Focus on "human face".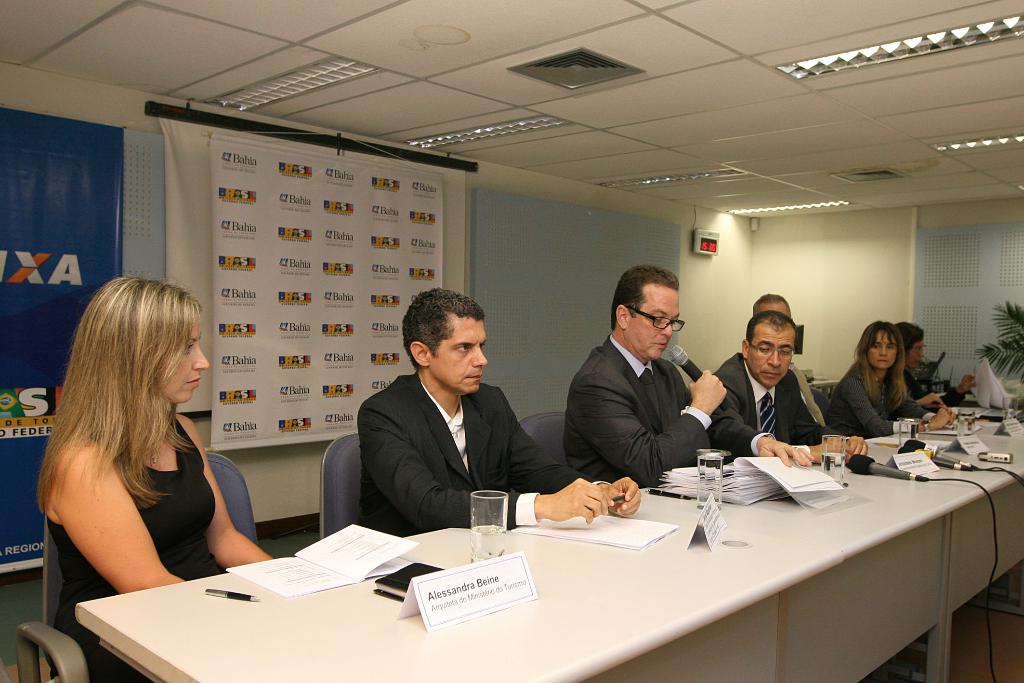
Focused at [x1=868, y1=333, x2=902, y2=370].
